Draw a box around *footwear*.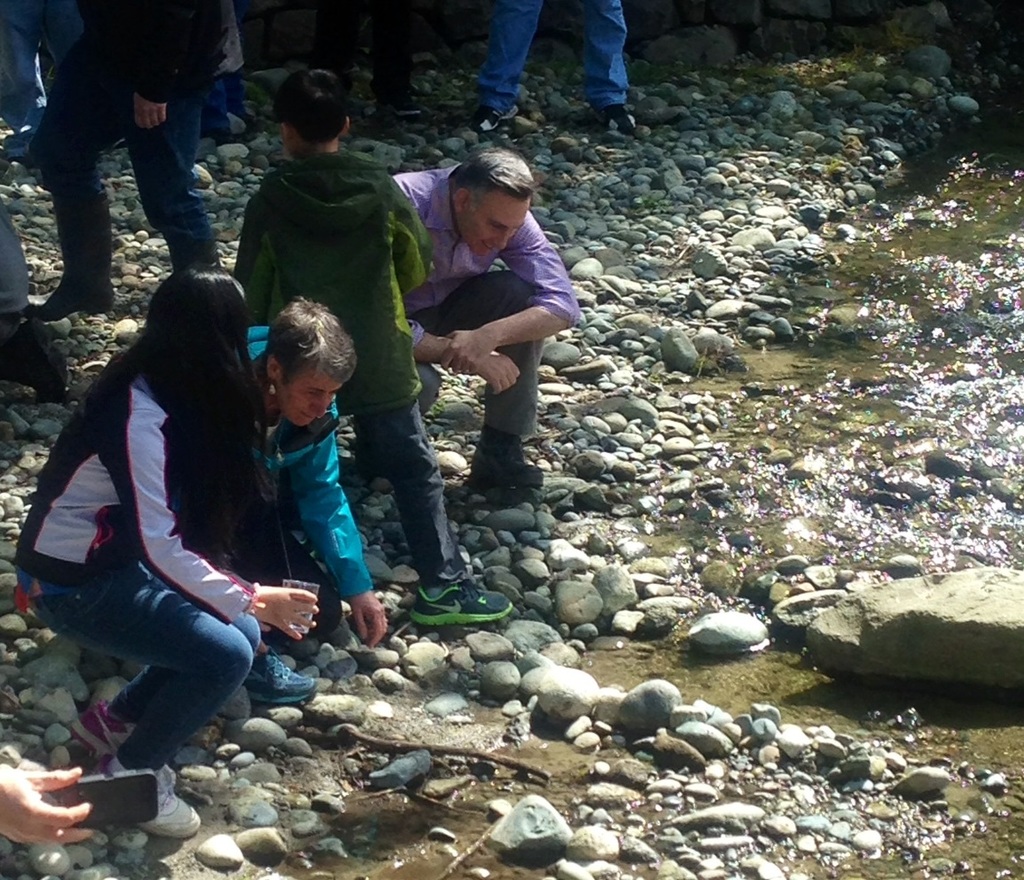
{"left": 248, "top": 110, "right": 268, "bottom": 131}.
